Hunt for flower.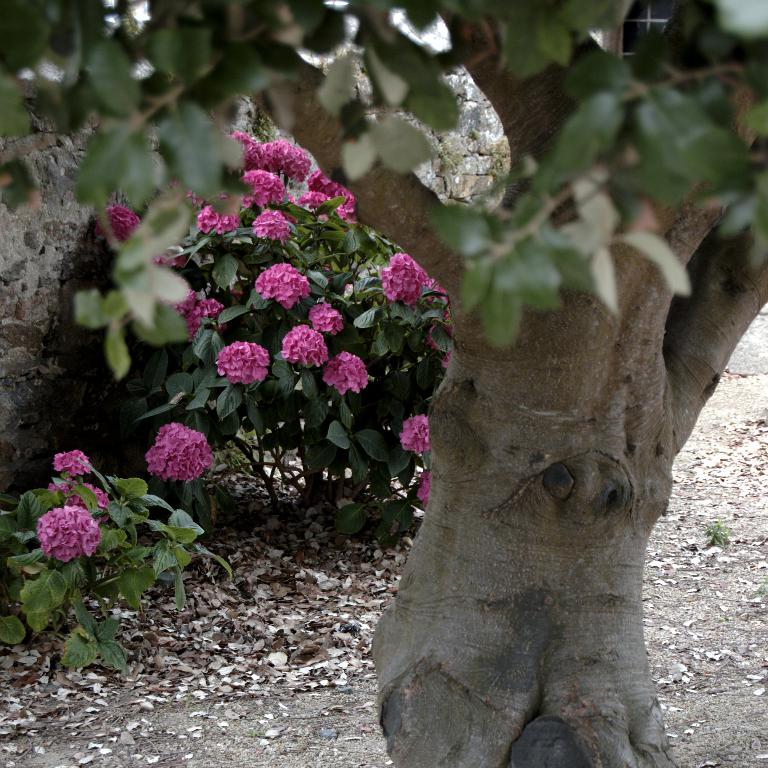
Hunted down at bbox(255, 262, 307, 307).
